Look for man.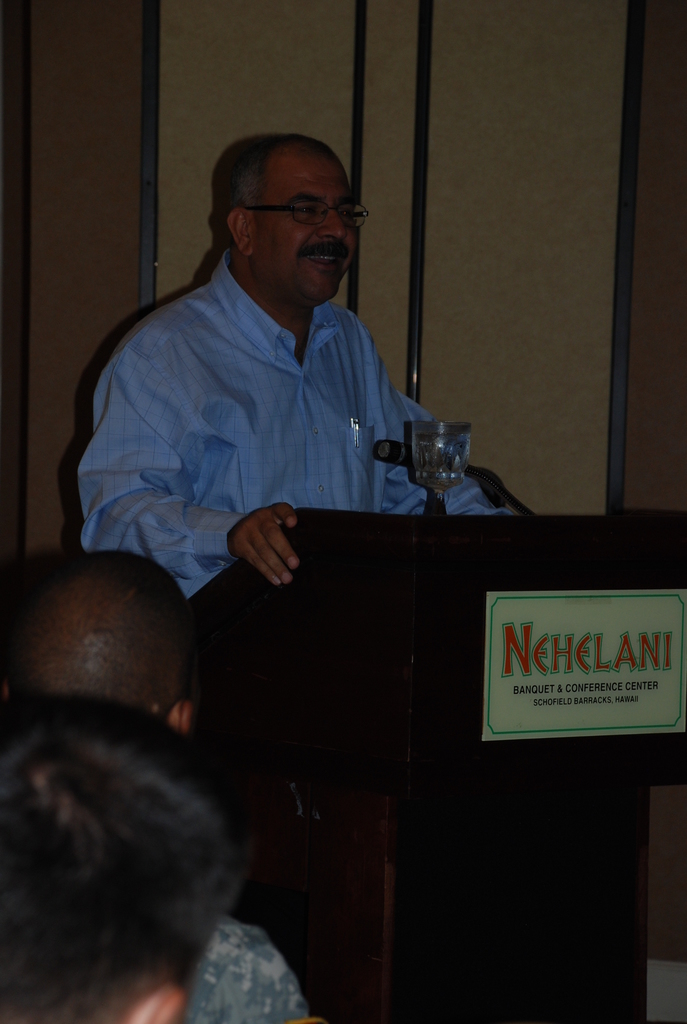
Found: l=64, t=136, r=524, b=607.
